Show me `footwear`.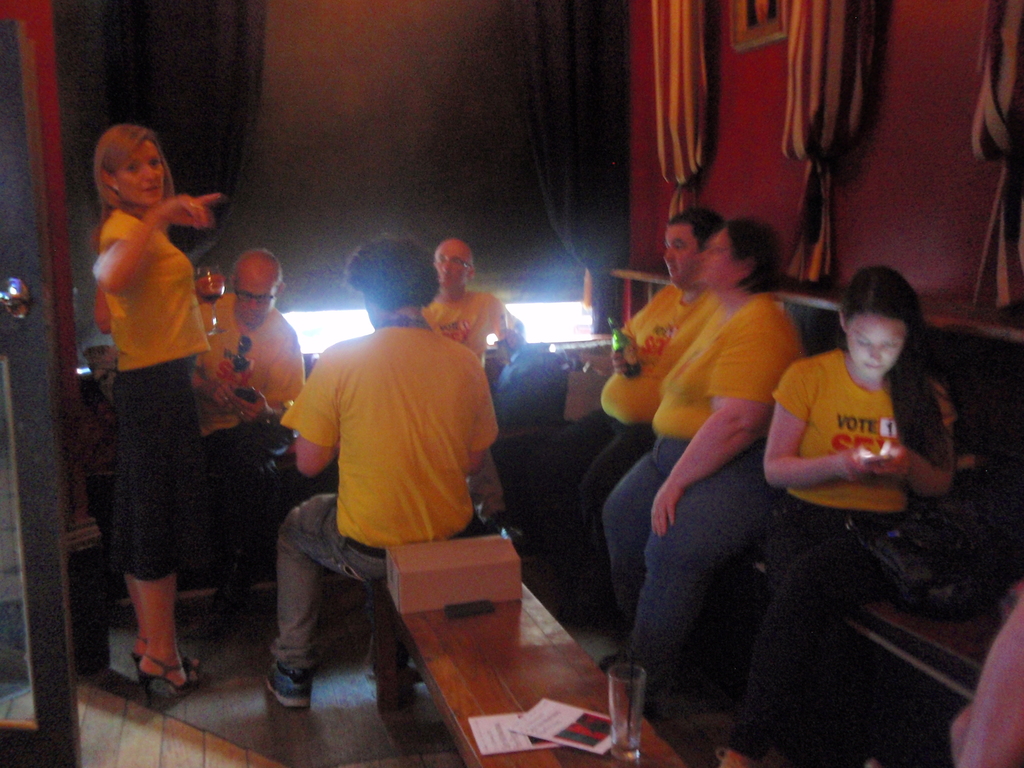
`footwear` is here: 127, 653, 203, 707.
